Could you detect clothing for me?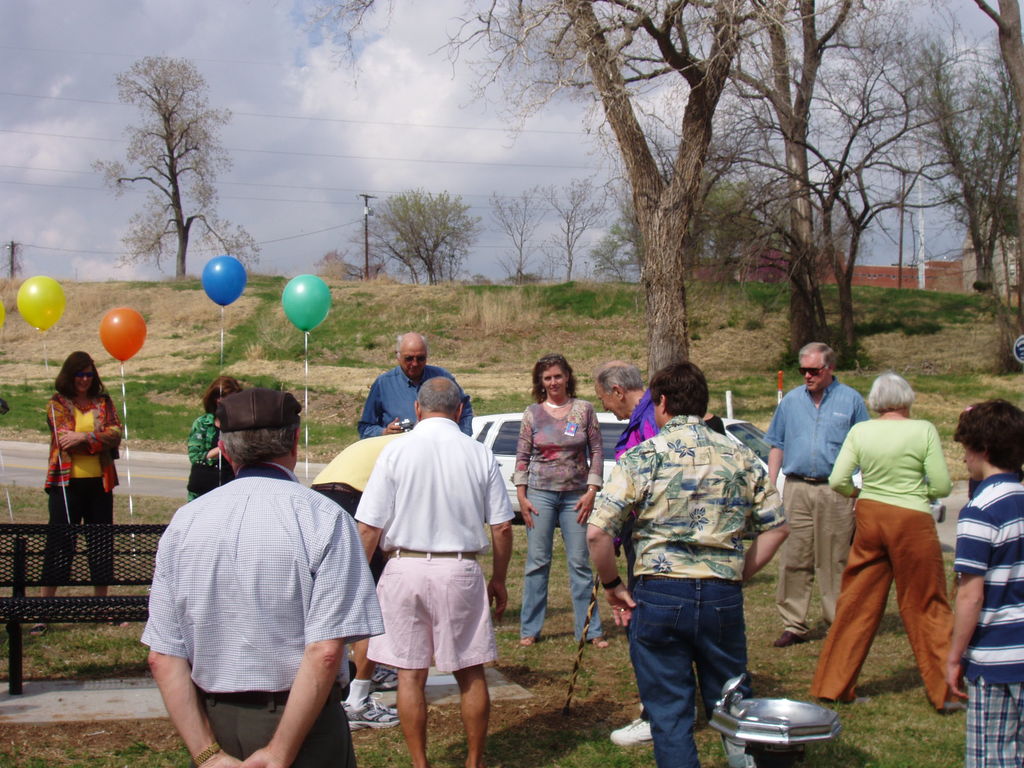
Detection result: [left=313, top=436, right=394, bottom=586].
